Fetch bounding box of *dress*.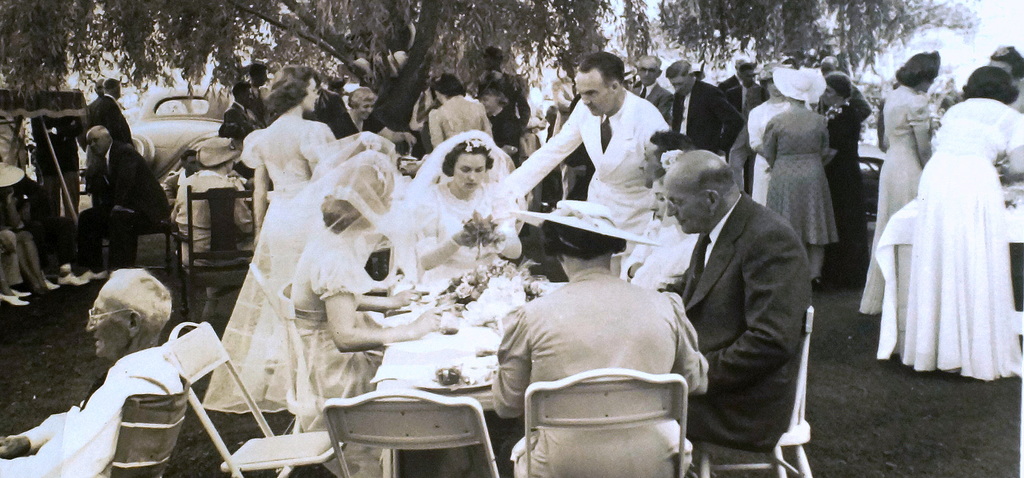
Bbox: region(200, 123, 346, 420).
